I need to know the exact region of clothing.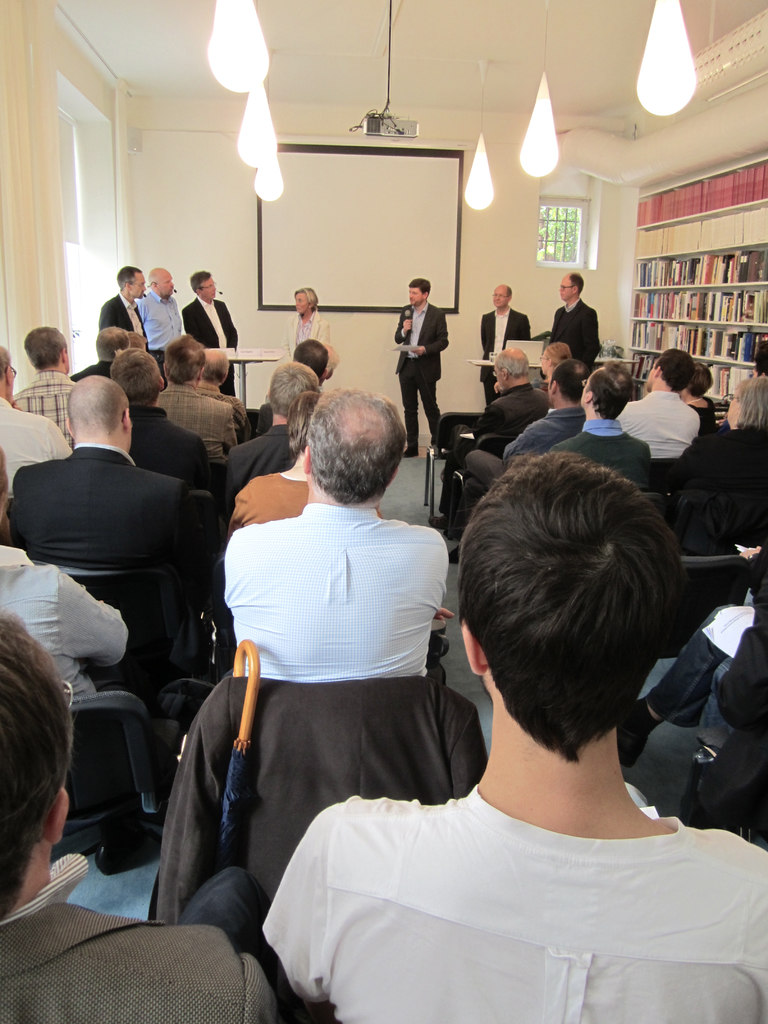
Region: 17,372,75,431.
